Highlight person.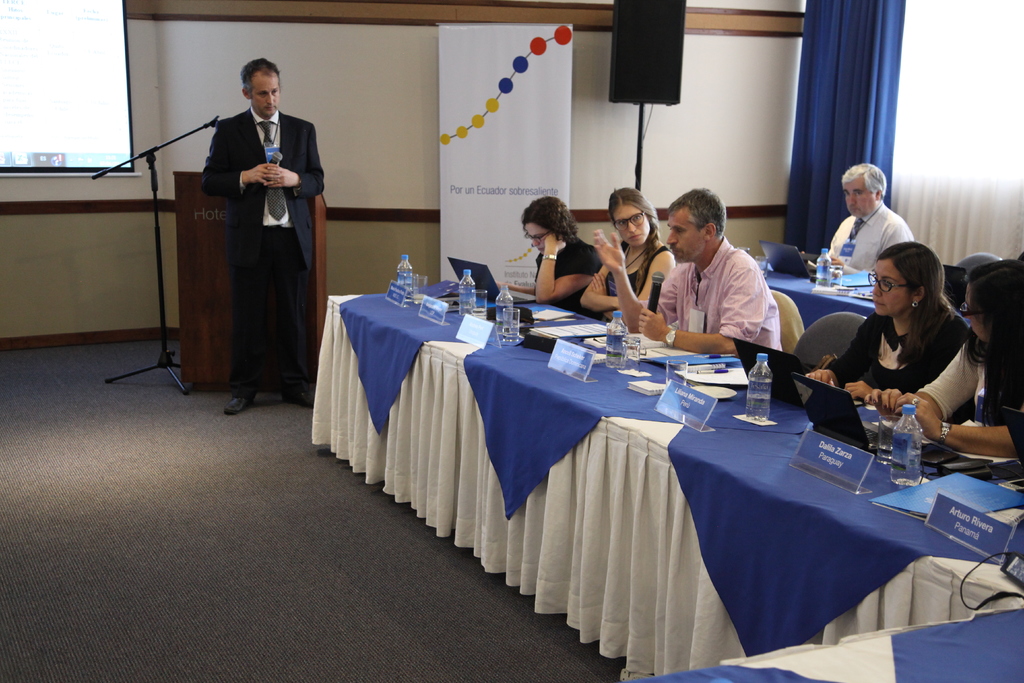
Highlighted region: bbox=(577, 188, 674, 324).
